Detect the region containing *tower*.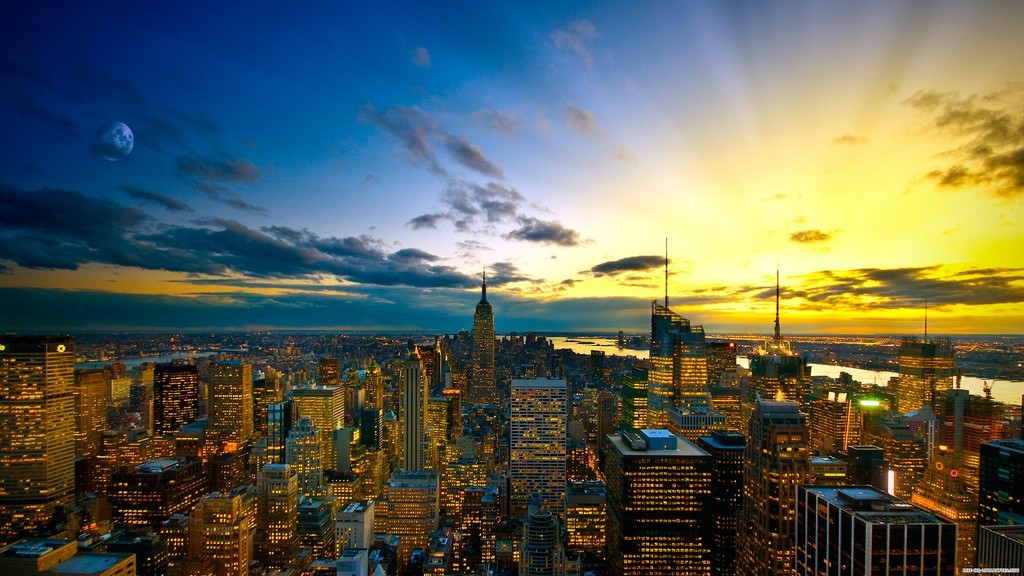
{"left": 744, "top": 264, "right": 810, "bottom": 387}.
